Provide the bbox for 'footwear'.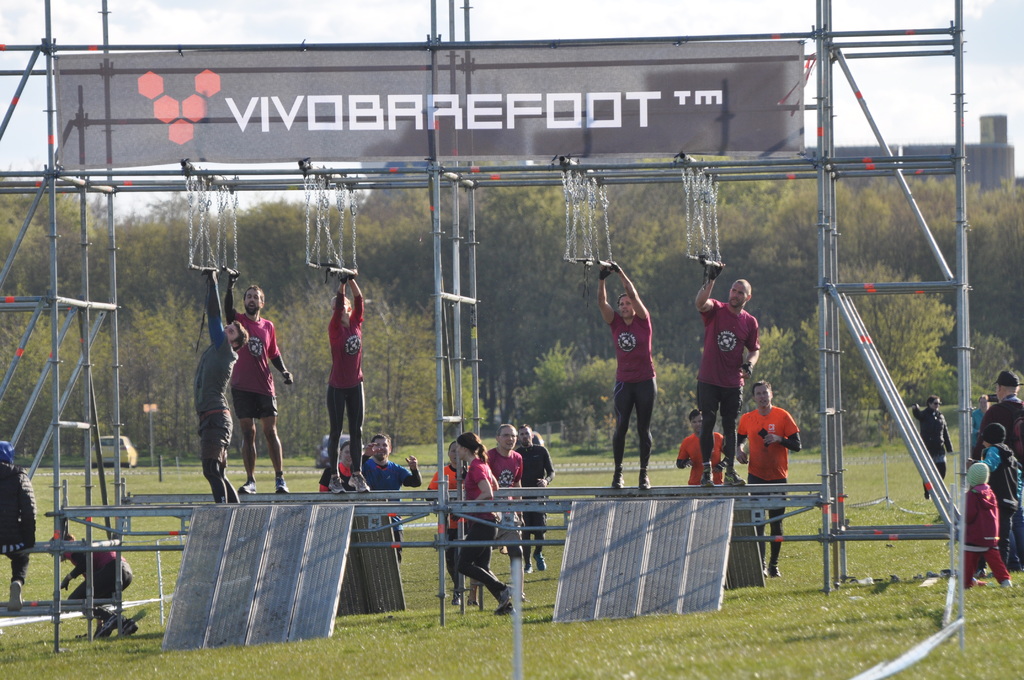
6:579:22:613.
